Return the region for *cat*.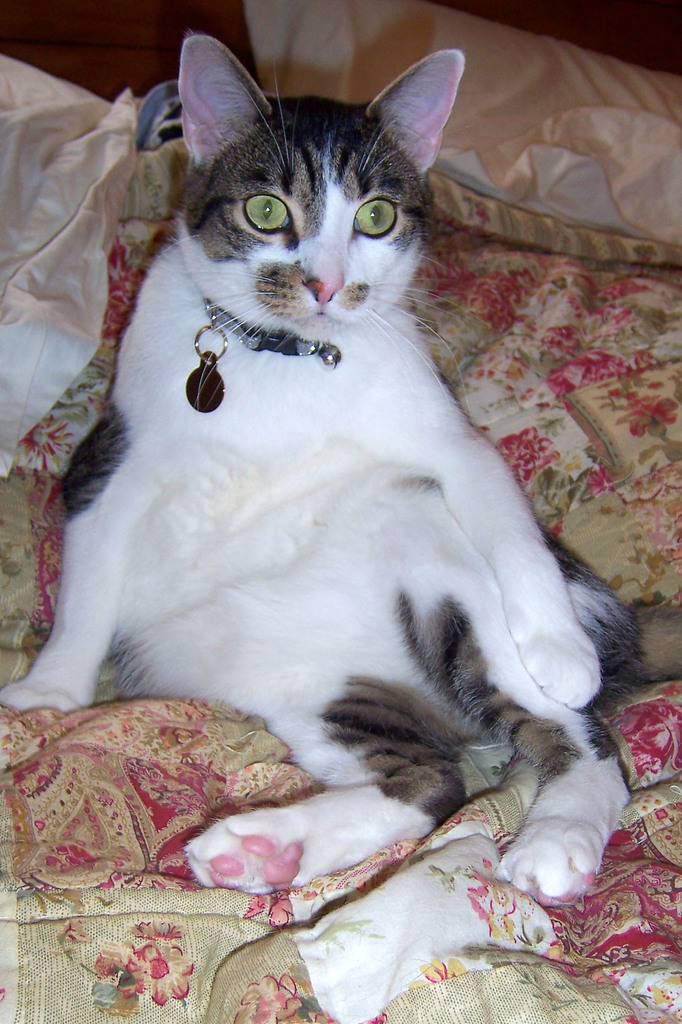
{"left": 0, "top": 35, "right": 681, "bottom": 910}.
